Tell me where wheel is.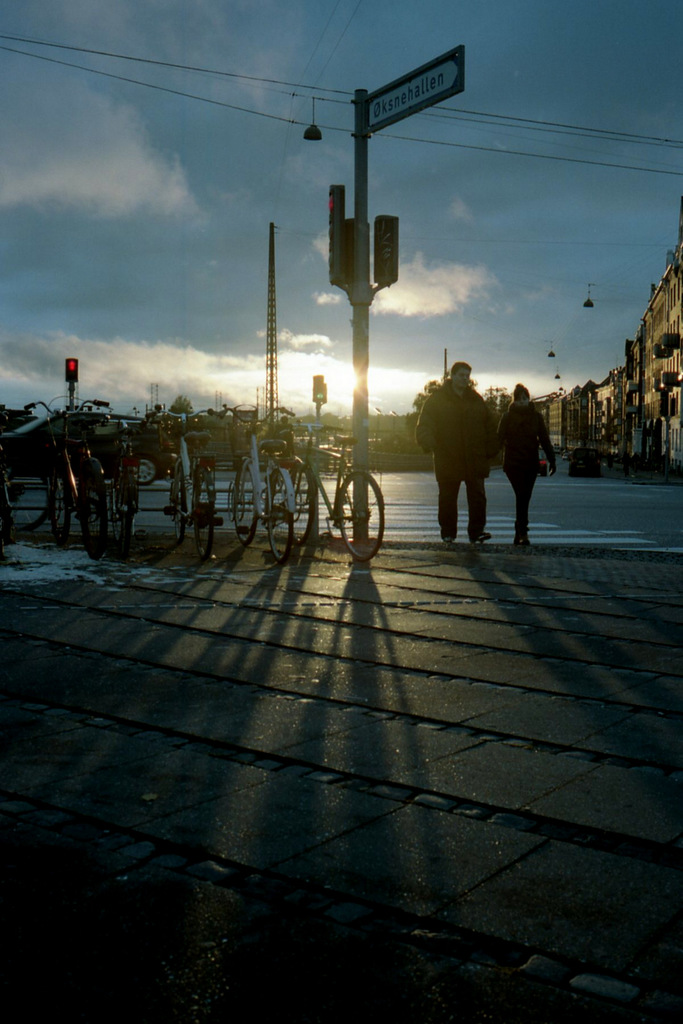
wheel is at x1=185 y1=462 x2=220 y2=560.
